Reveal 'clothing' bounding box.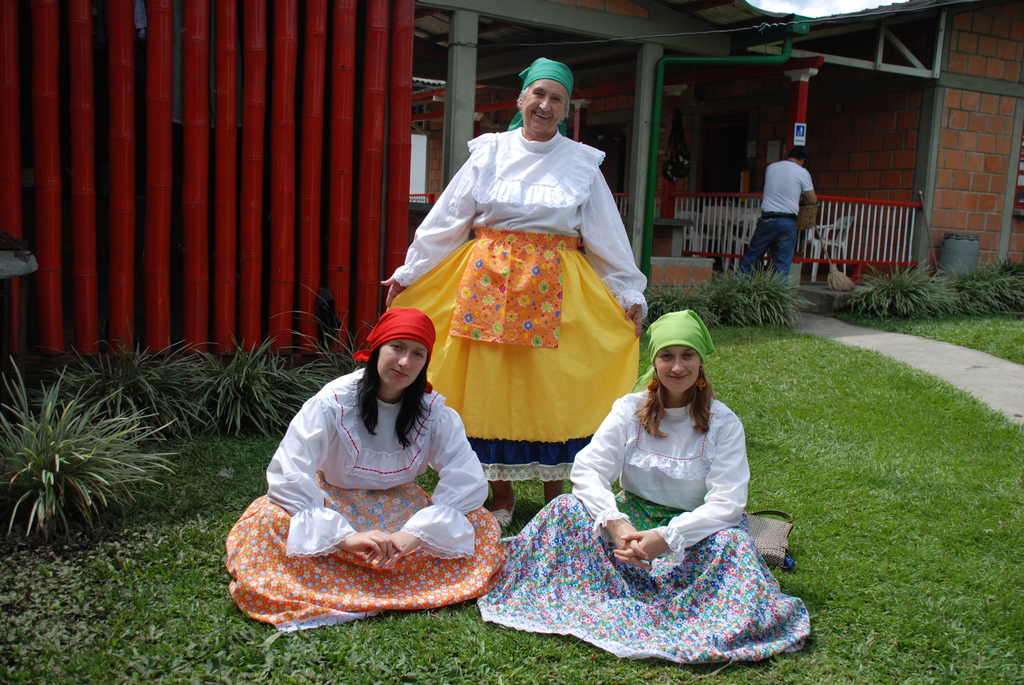
Revealed: [left=382, top=111, right=643, bottom=482].
